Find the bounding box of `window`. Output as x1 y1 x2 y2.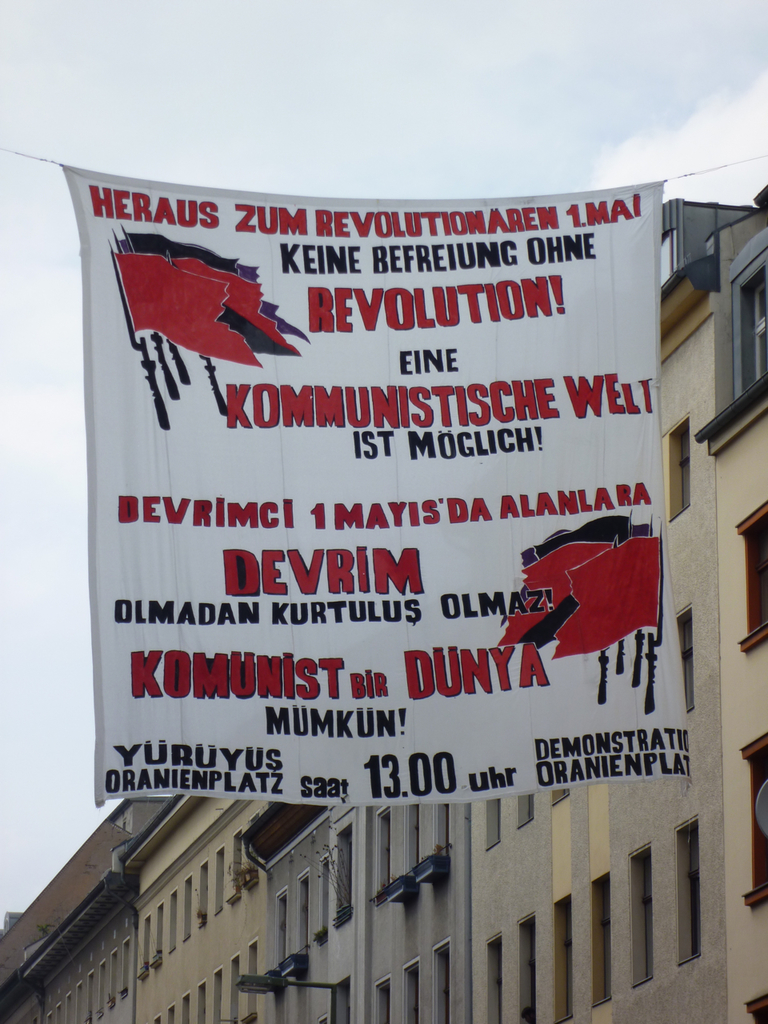
59 1002 61 1023.
